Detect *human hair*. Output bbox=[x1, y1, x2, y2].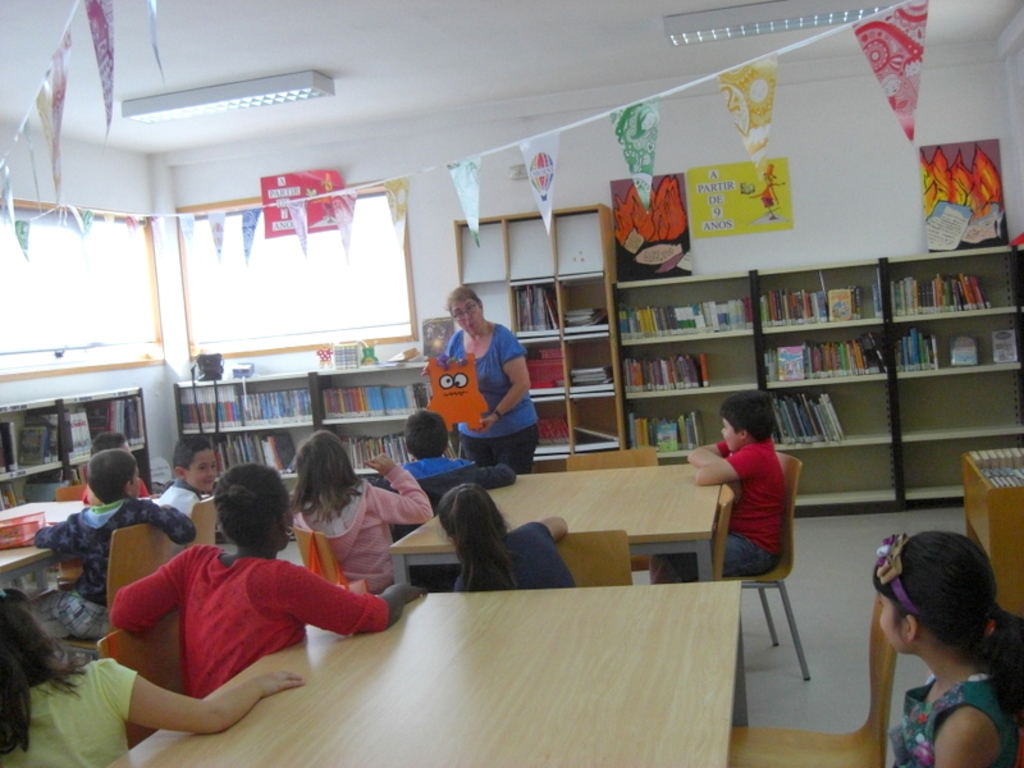
bbox=[435, 477, 538, 600].
